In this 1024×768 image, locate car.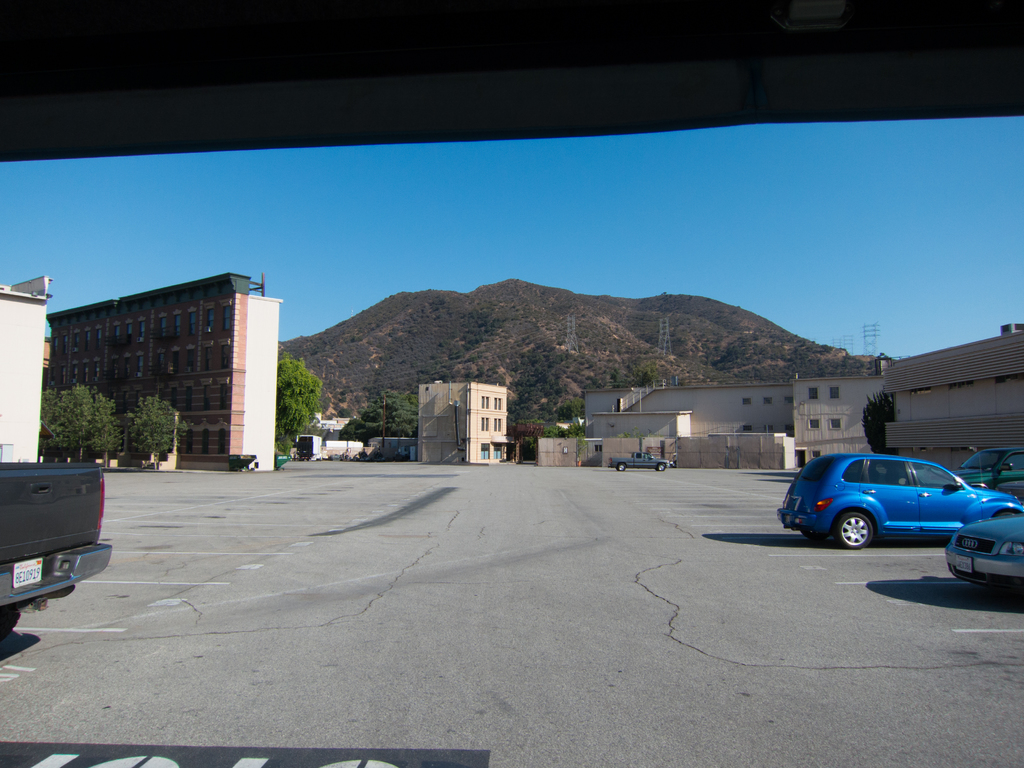
Bounding box: l=945, t=514, r=1023, b=589.
